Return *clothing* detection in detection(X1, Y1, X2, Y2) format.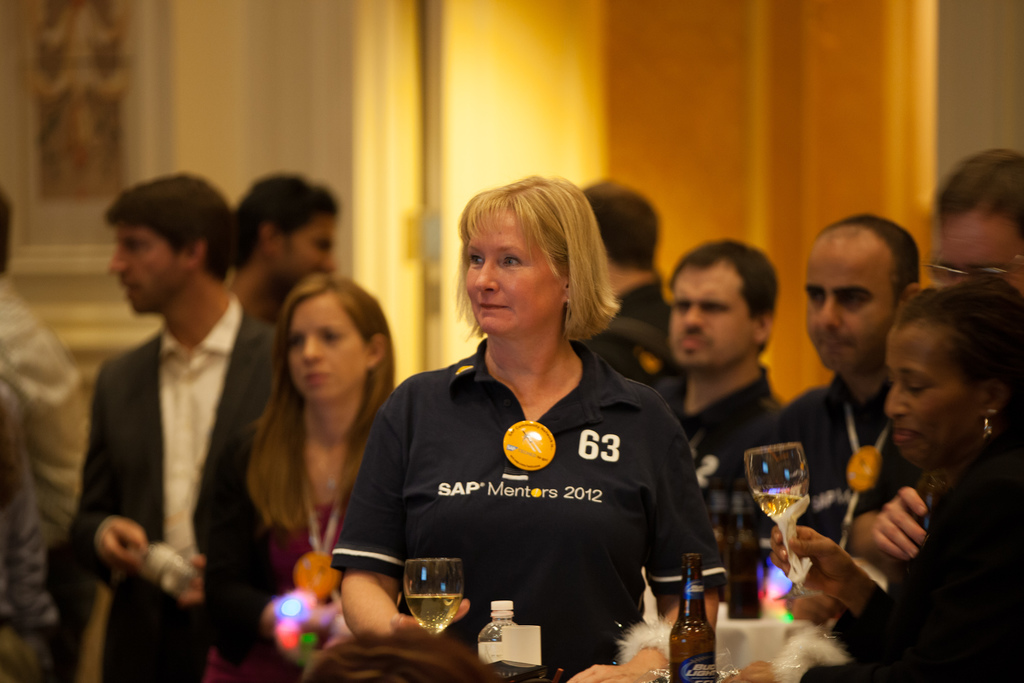
detection(671, 377, 776, 507).
